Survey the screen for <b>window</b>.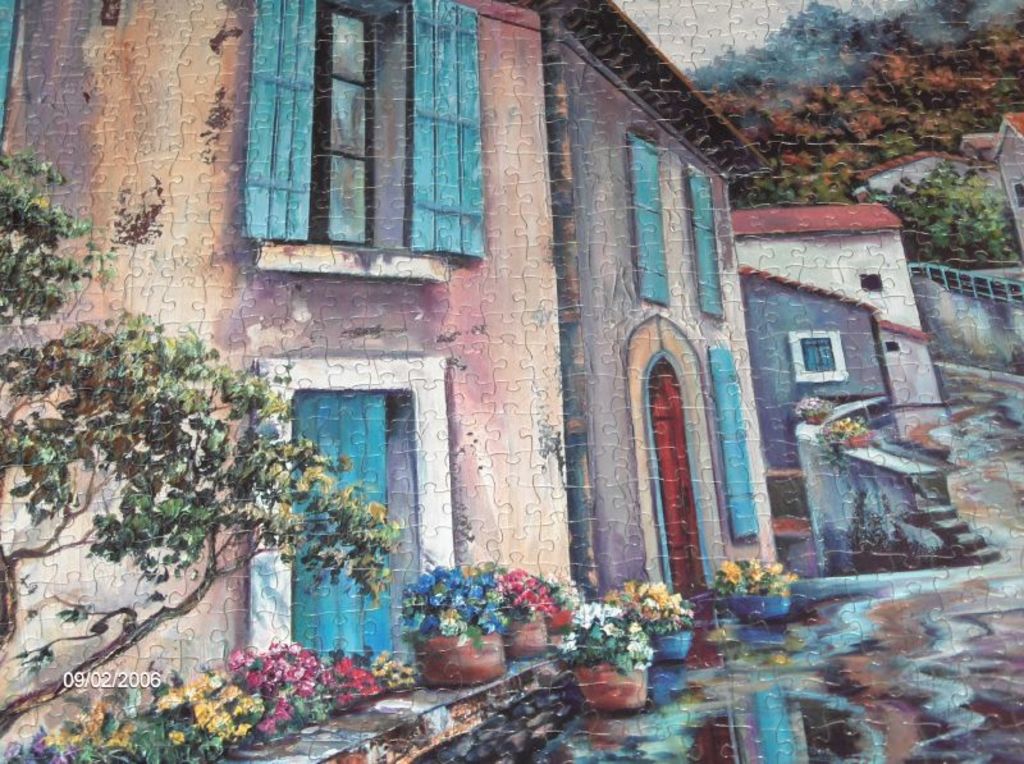
Survey found: detection(690, 168, 723, 317).
